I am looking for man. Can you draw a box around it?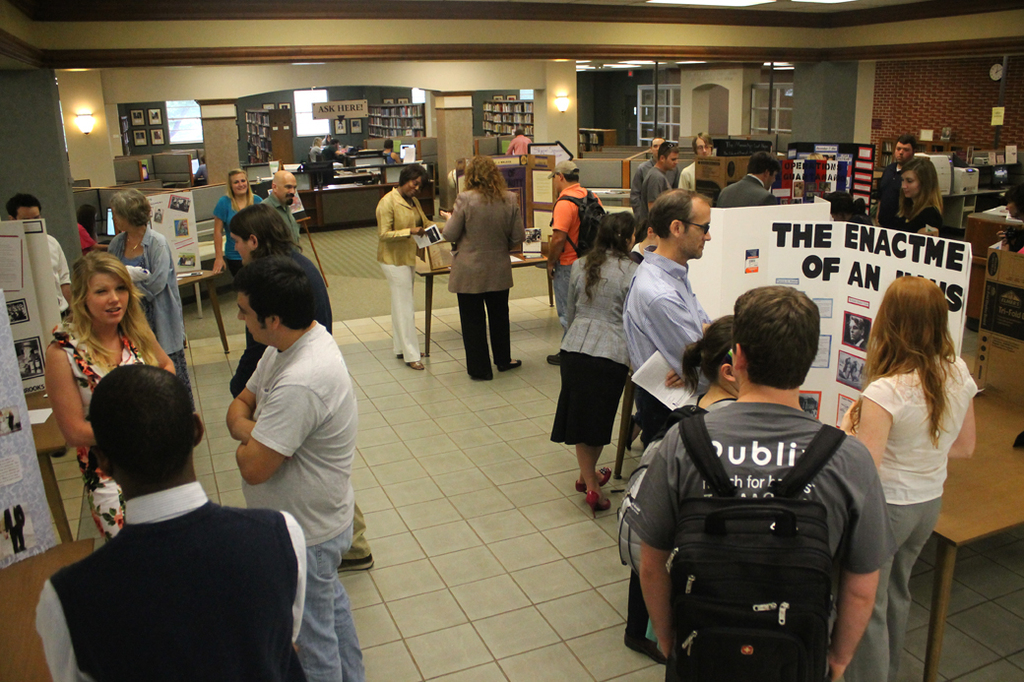
Sure, the bounding box is [617,284,901,681].
